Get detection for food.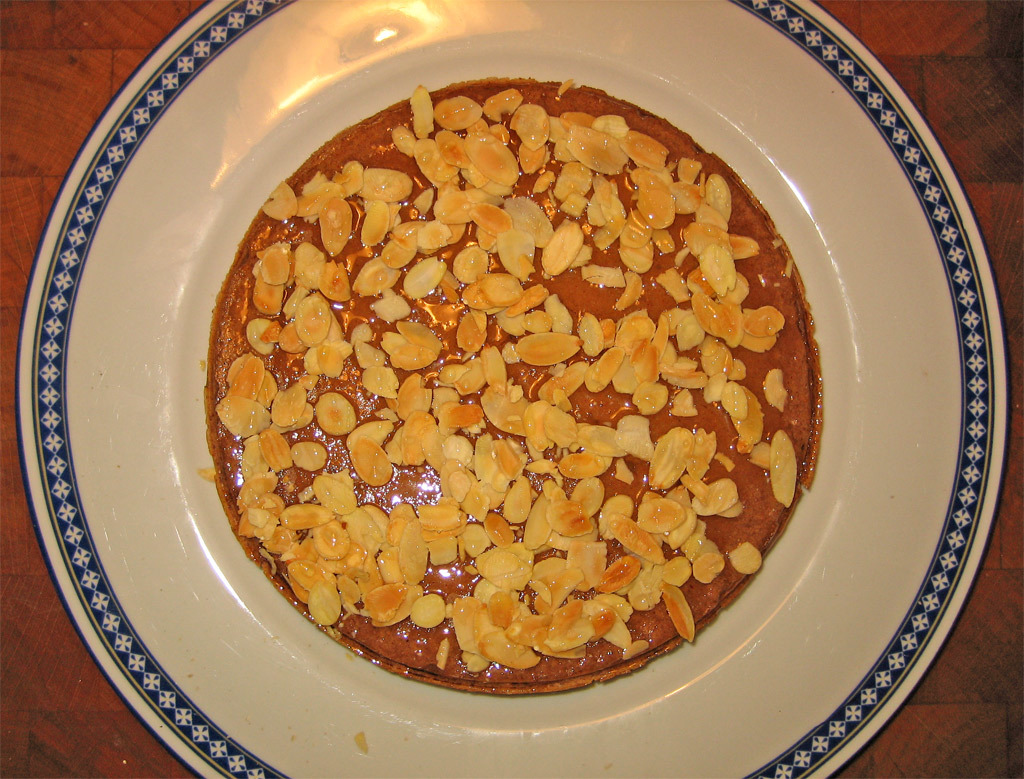
Detection: [238, 185, 770, 684].
